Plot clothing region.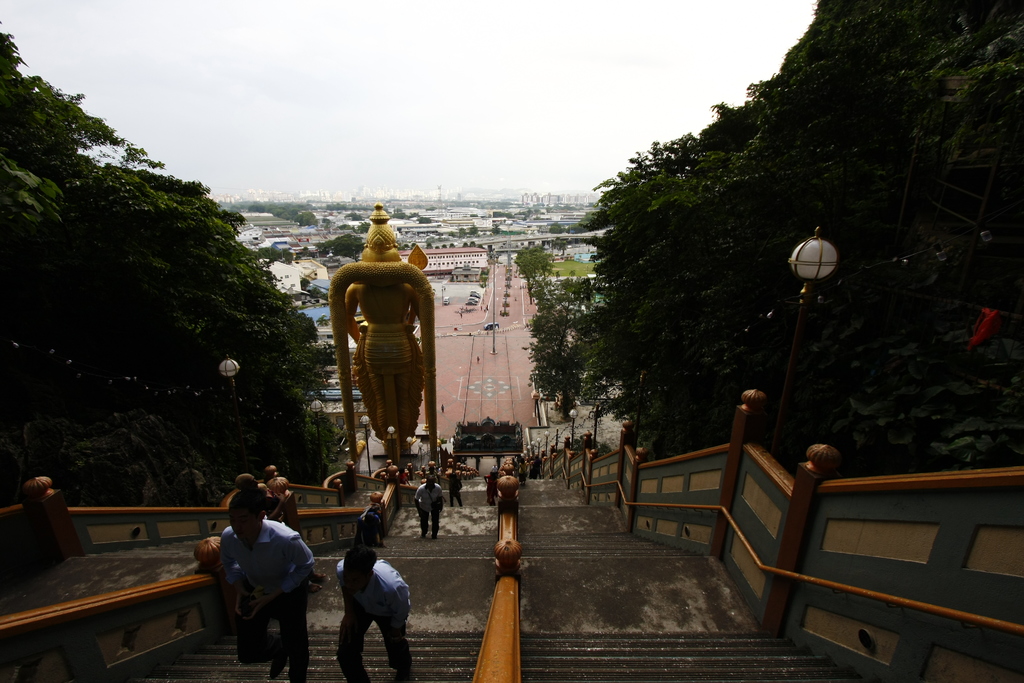
Plotted at locate(212, 498, 304, 663).
